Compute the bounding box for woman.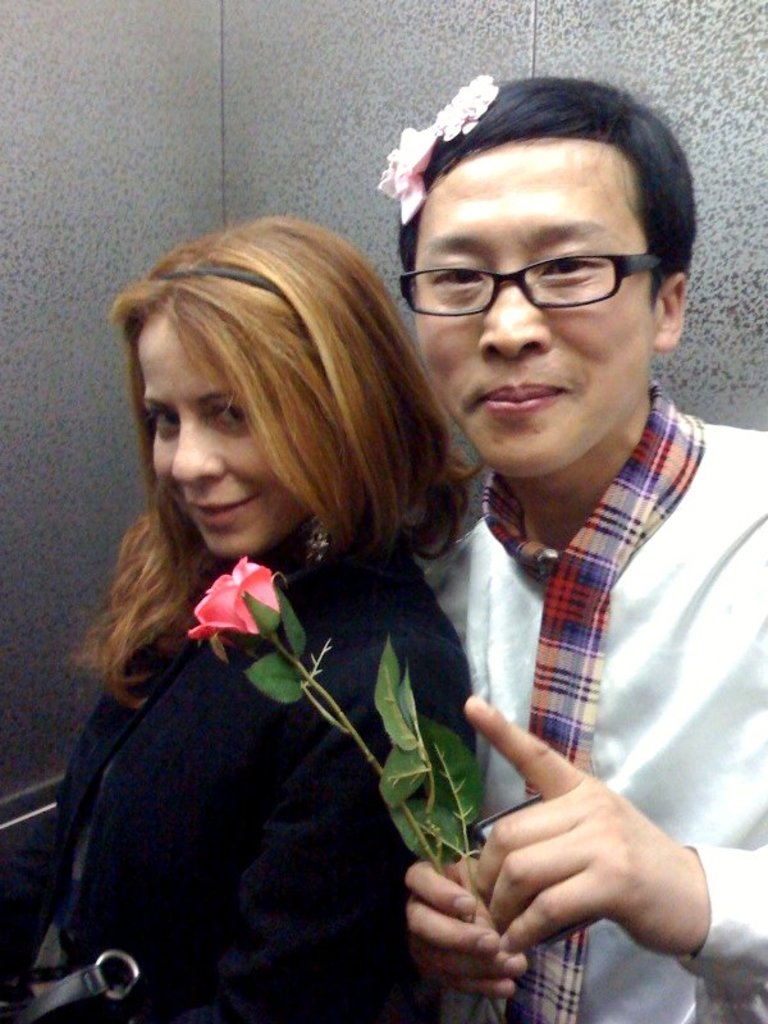
(x1=0, y1=219, x2=481, y2=1023).
